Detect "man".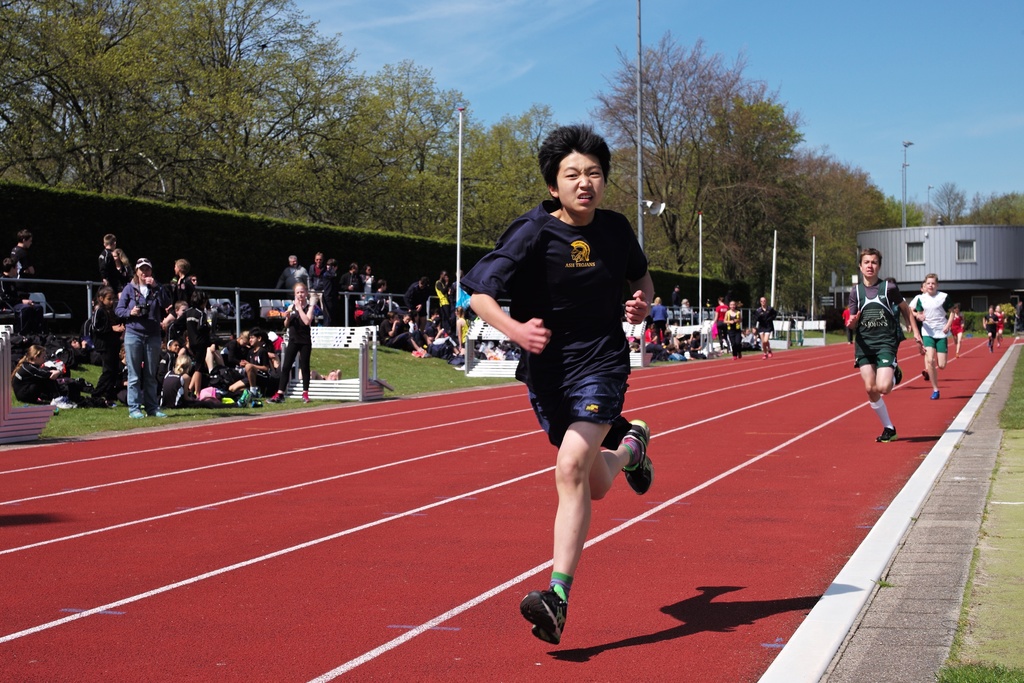
Detected at <bbox>909, 274, 954, 399</bbox>.
